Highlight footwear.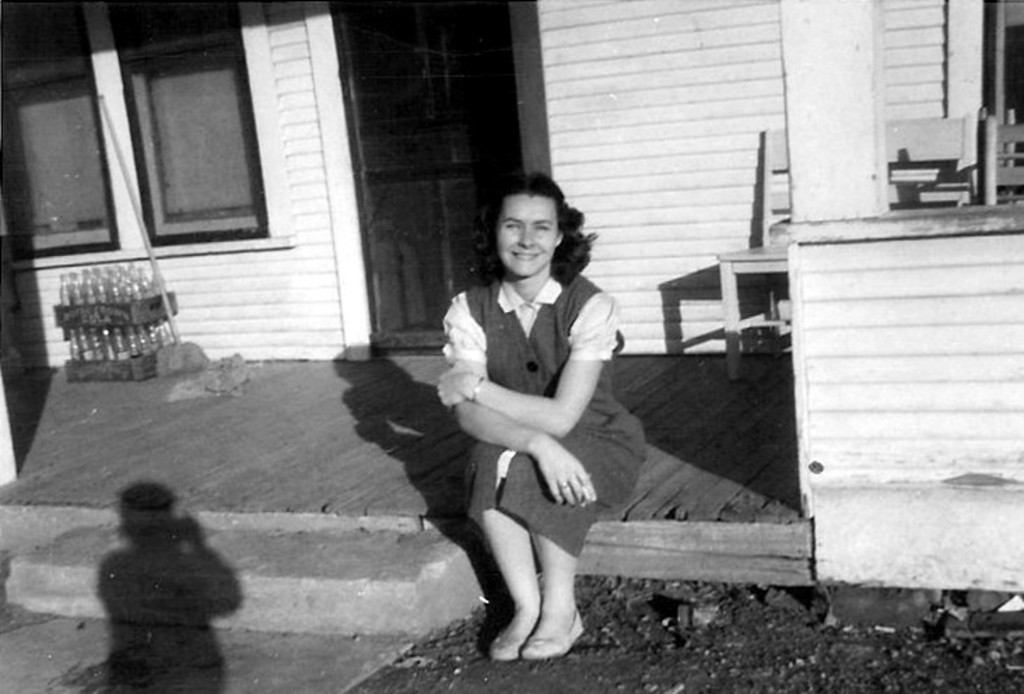
Highlighted region: Rect(520, 609, 586, 659).
